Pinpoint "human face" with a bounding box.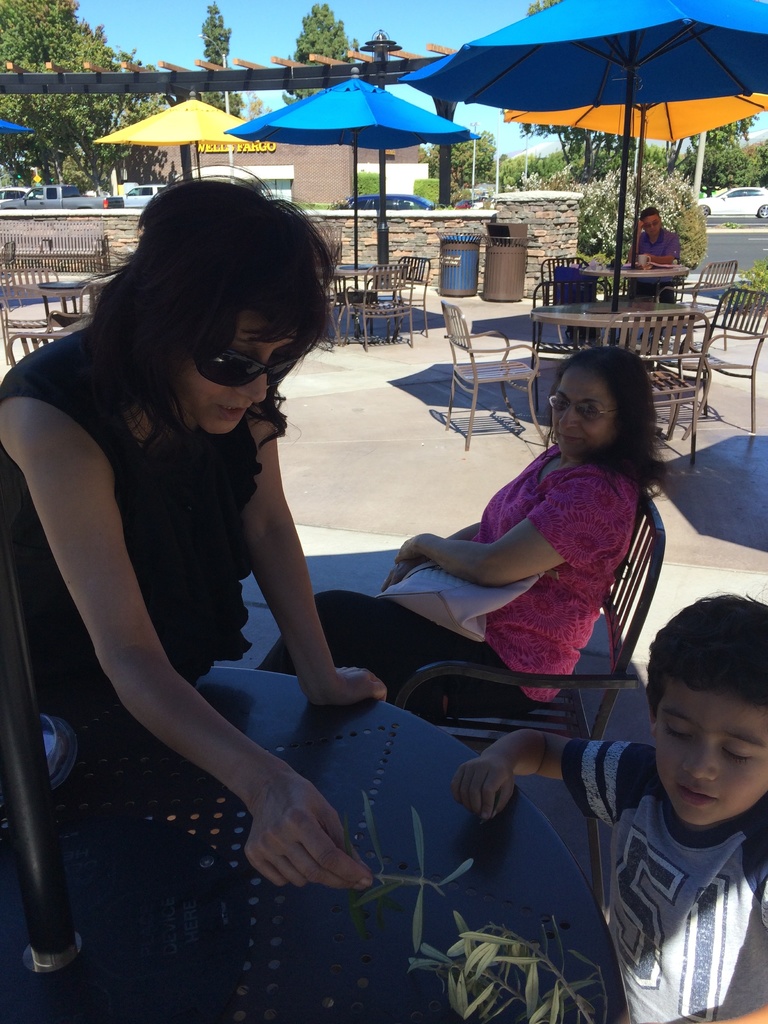
(551,367,616,460).
